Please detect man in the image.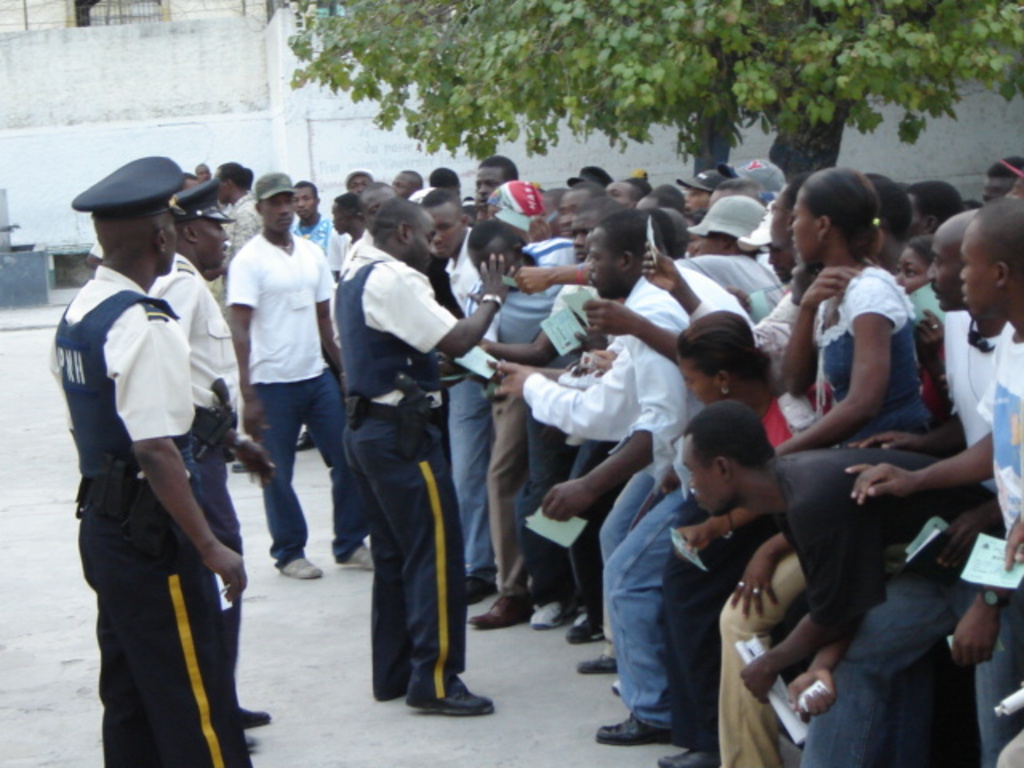
detection(146, 179, 274, 730).
